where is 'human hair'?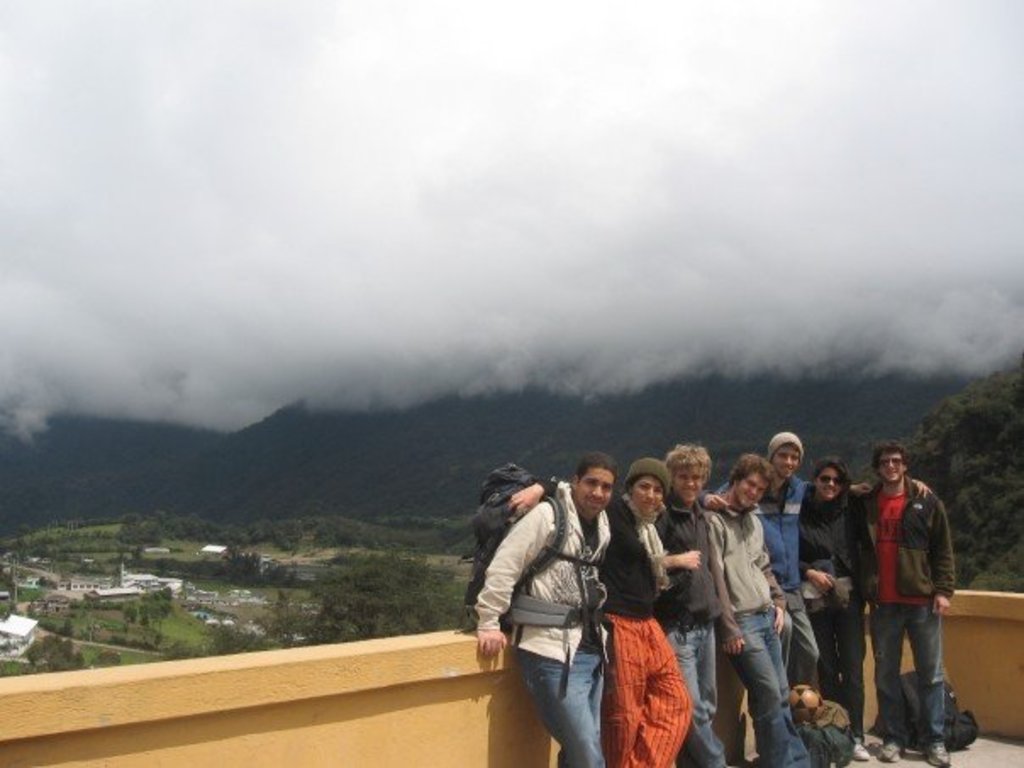
l=576, t=449, r=617, b=480.
